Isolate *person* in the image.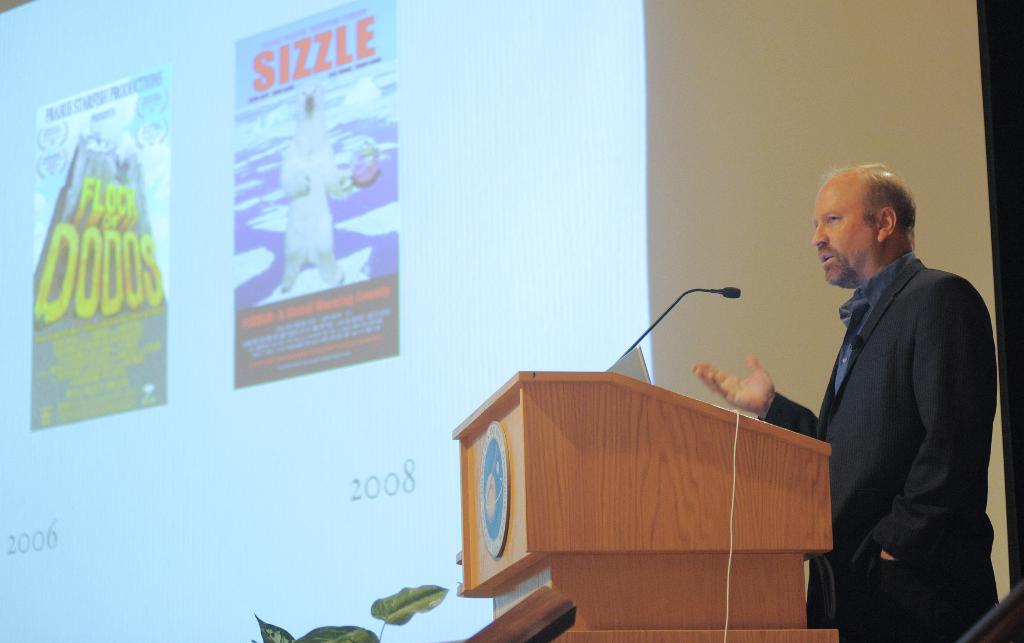
Isolated region: BBox(769, 141, 993, 630).
